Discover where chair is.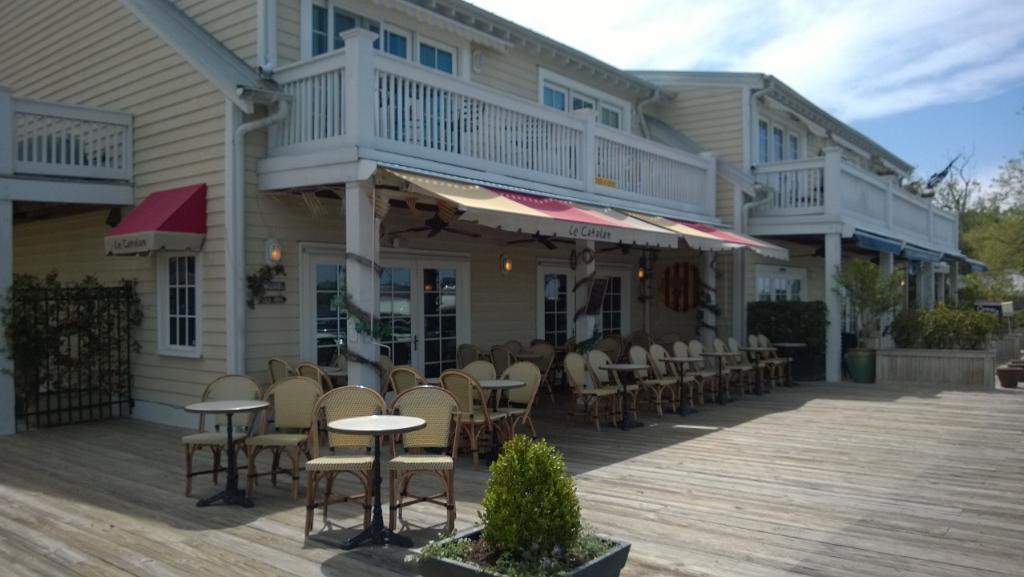
Discovered at <region>452, 358, 497, 442</region>.
